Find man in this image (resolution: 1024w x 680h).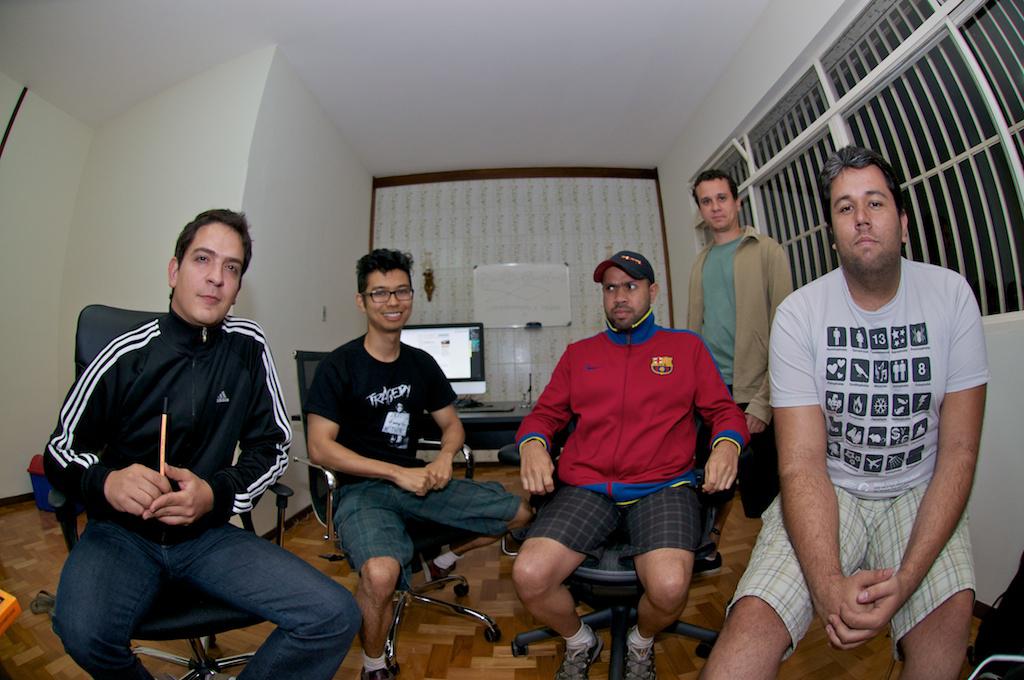
BBox(679, 164, 797, 582).
